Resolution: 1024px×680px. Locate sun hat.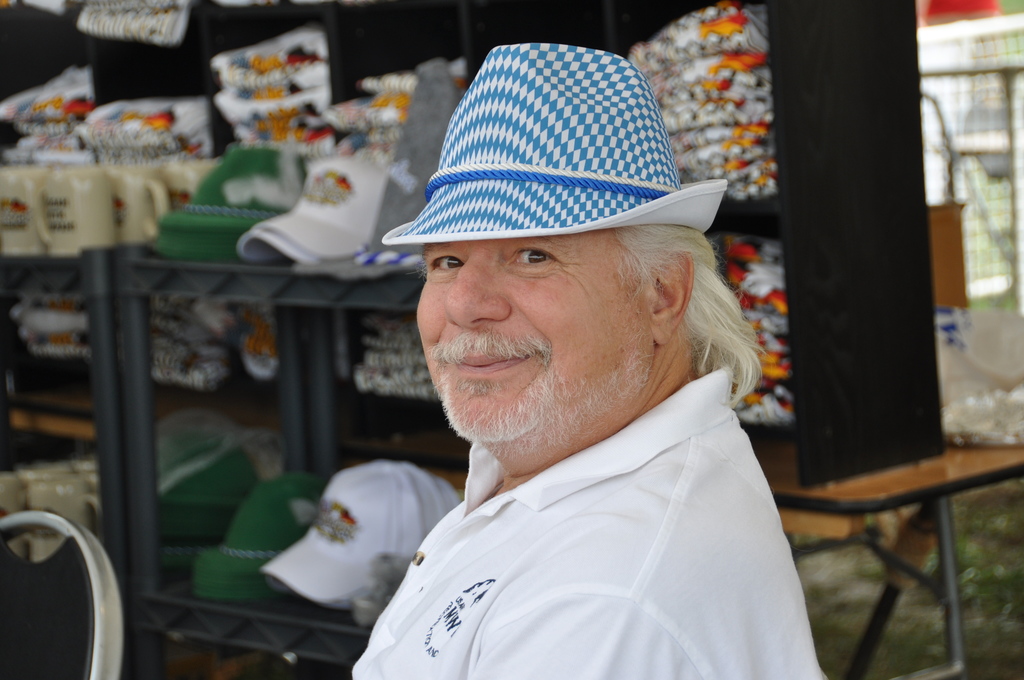
[x1=235, y1=152, x2=383, y2=264].
